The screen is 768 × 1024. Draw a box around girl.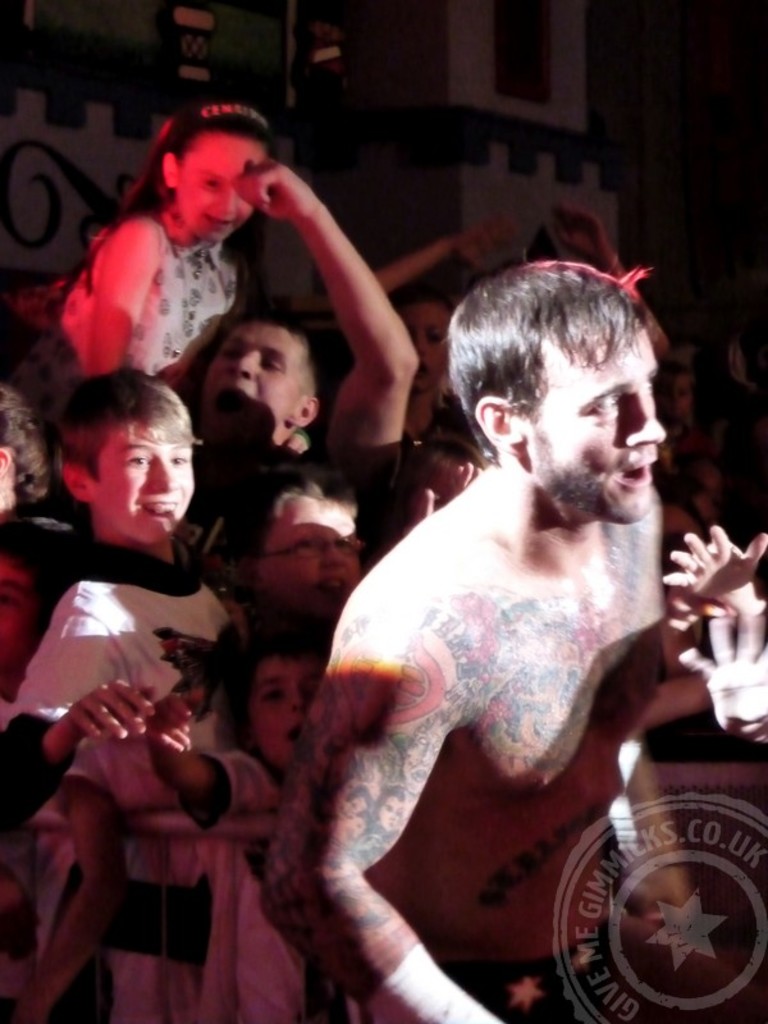
(55, 87, 279, 364).
